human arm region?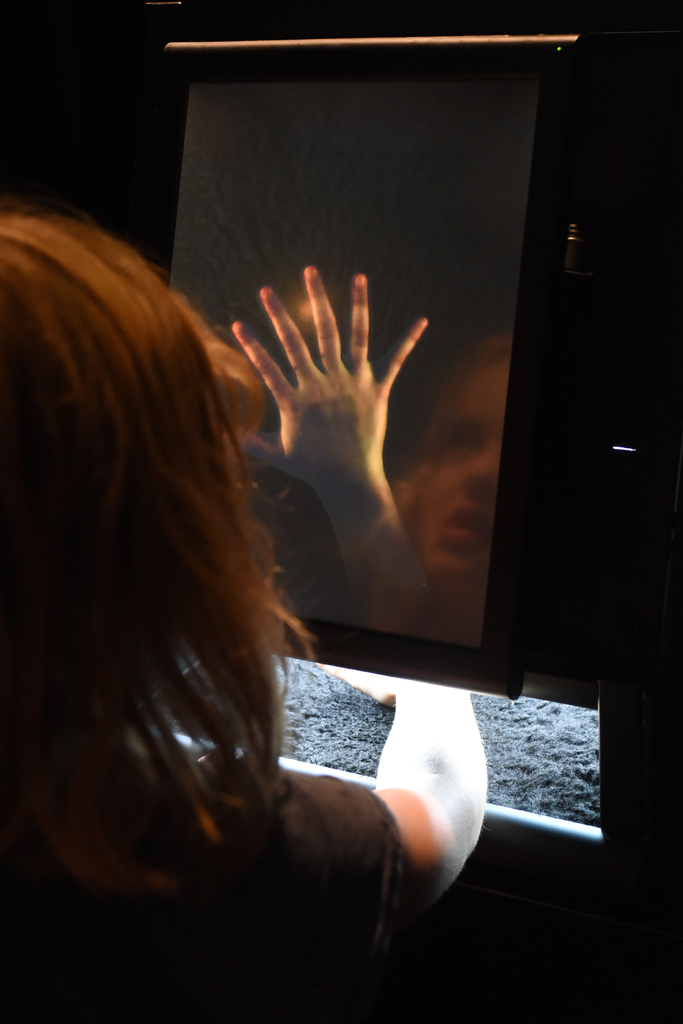
(x1=281, y1=655, x2=491, y2=937)
